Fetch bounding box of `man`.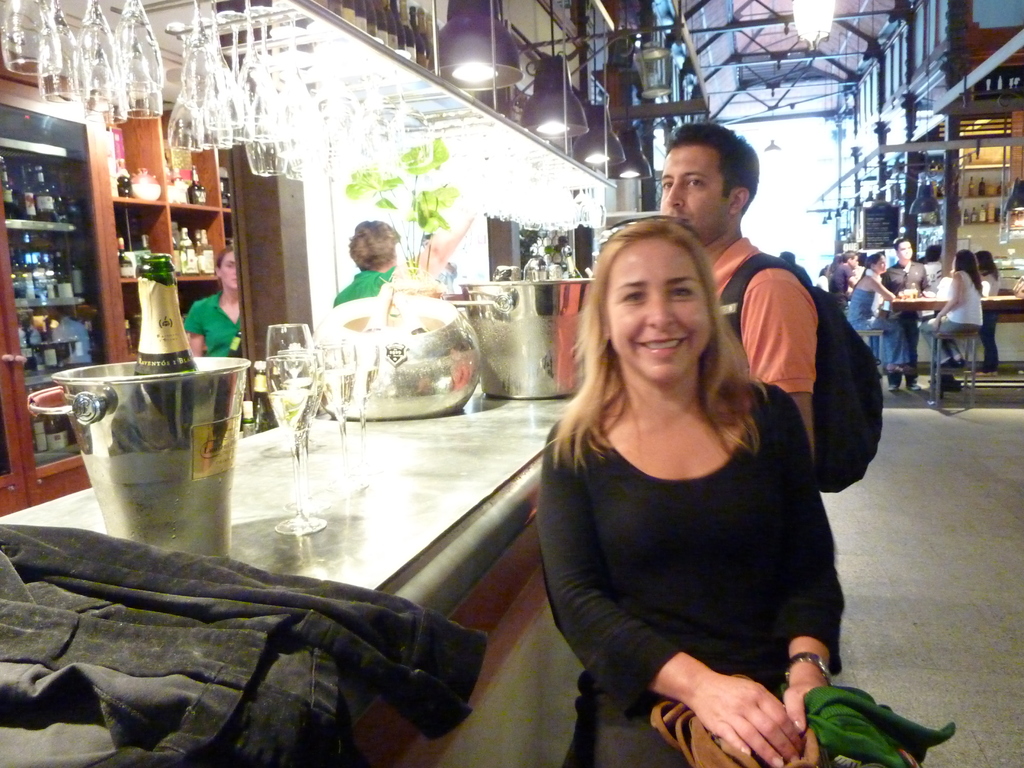
Bbox: x1=832, y1=244, x2=858, y2=298.
